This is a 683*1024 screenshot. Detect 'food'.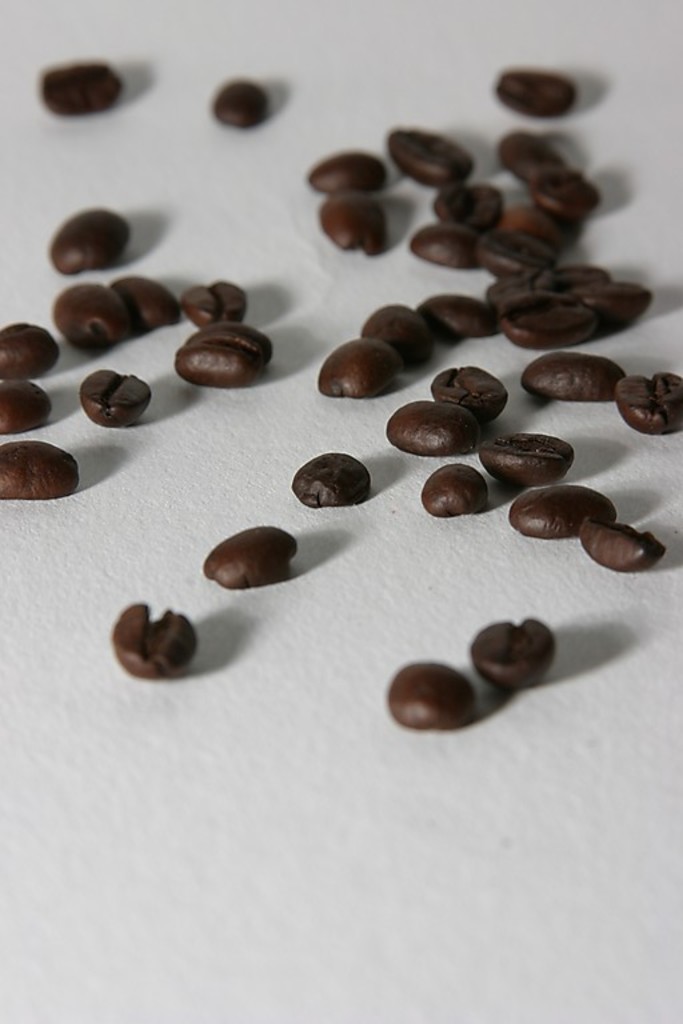
detection(167, 316, 260, 388).
